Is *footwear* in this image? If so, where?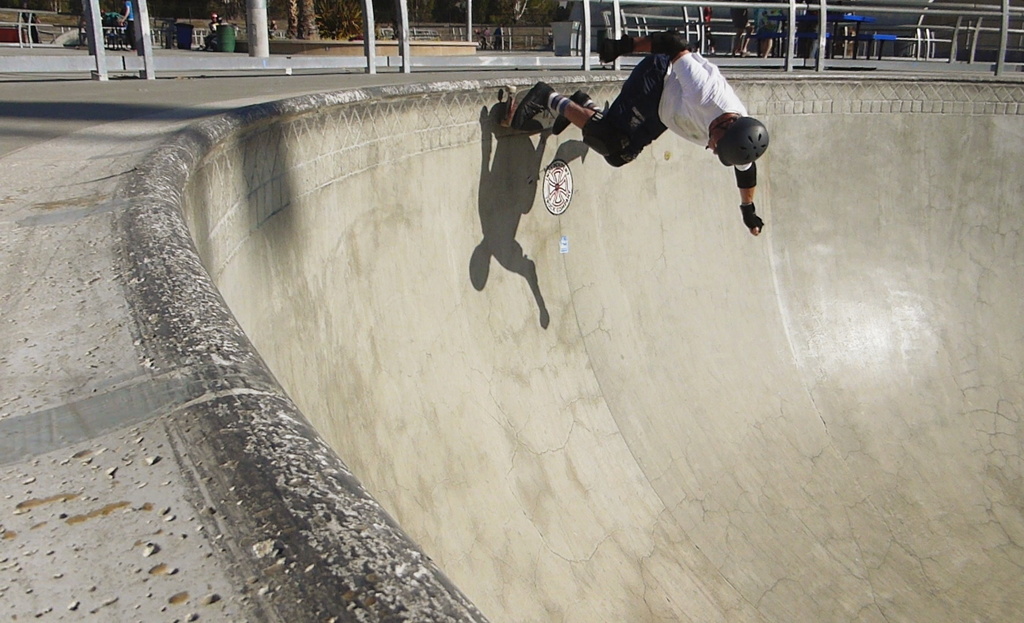
Yes, at 506/79/558/126.
